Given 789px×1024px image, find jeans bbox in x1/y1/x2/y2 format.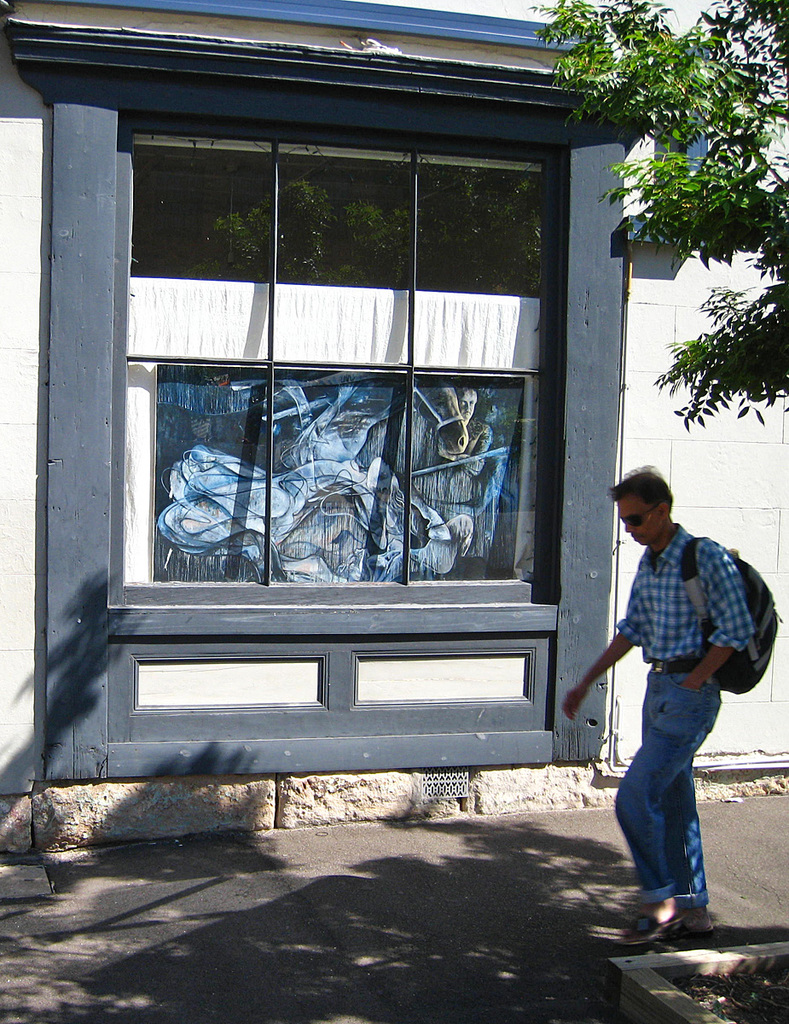
592/669/732/927.
